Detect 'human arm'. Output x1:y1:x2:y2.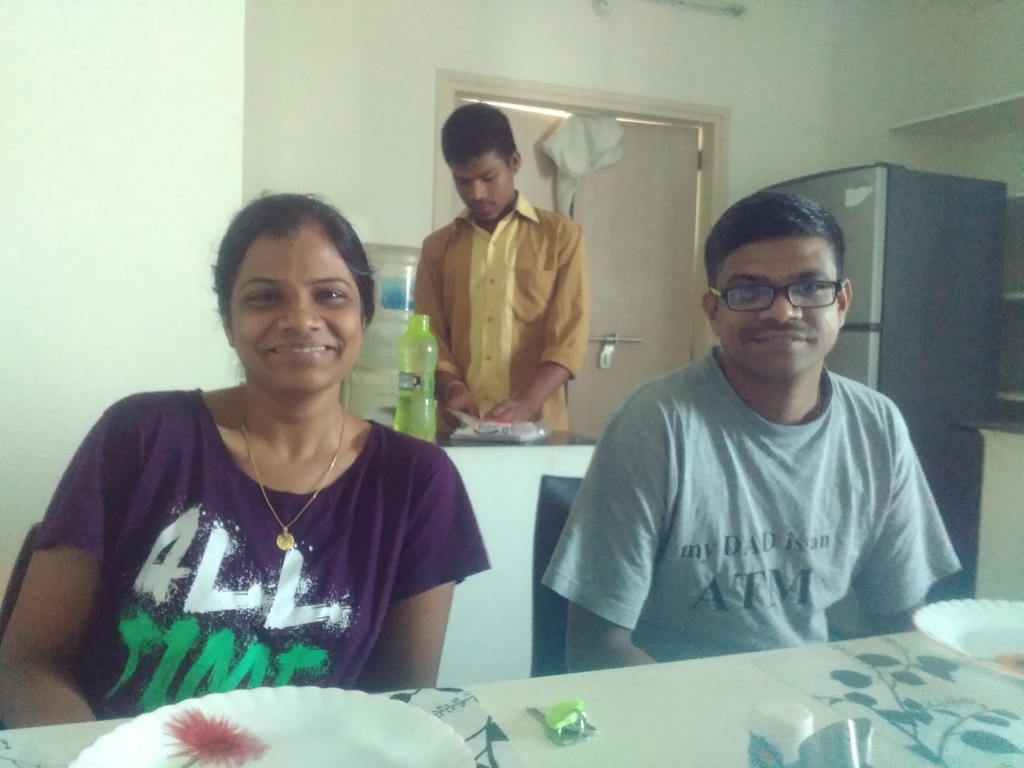
410:252:479:441.
